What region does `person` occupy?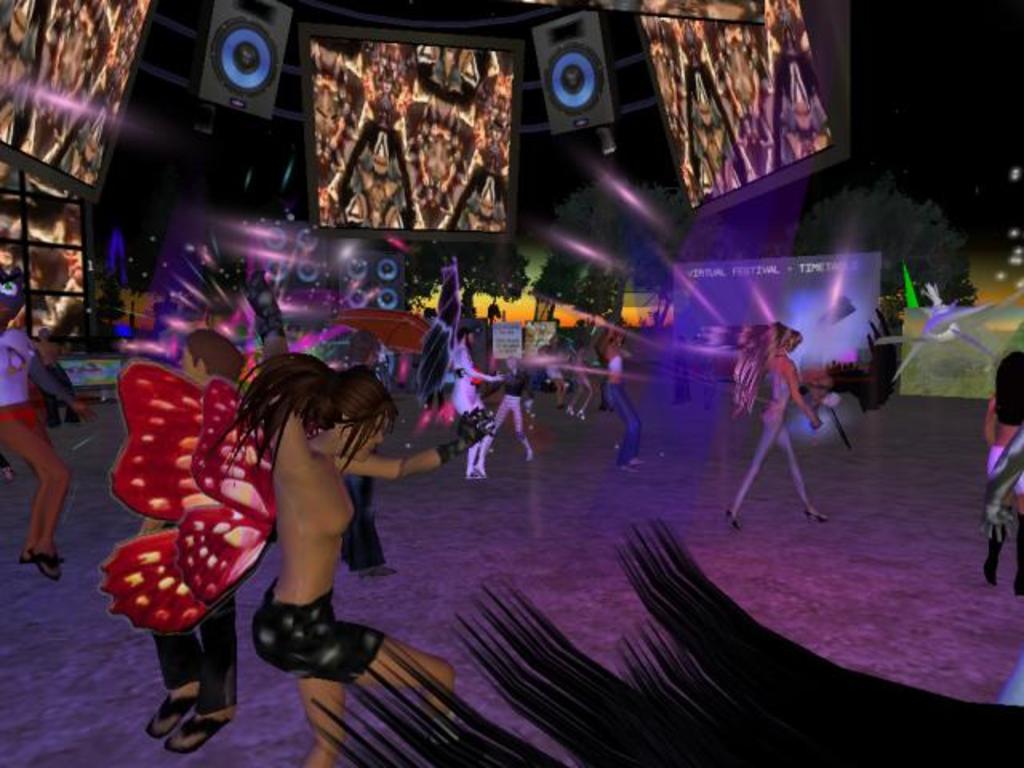
726,320,830,531.
